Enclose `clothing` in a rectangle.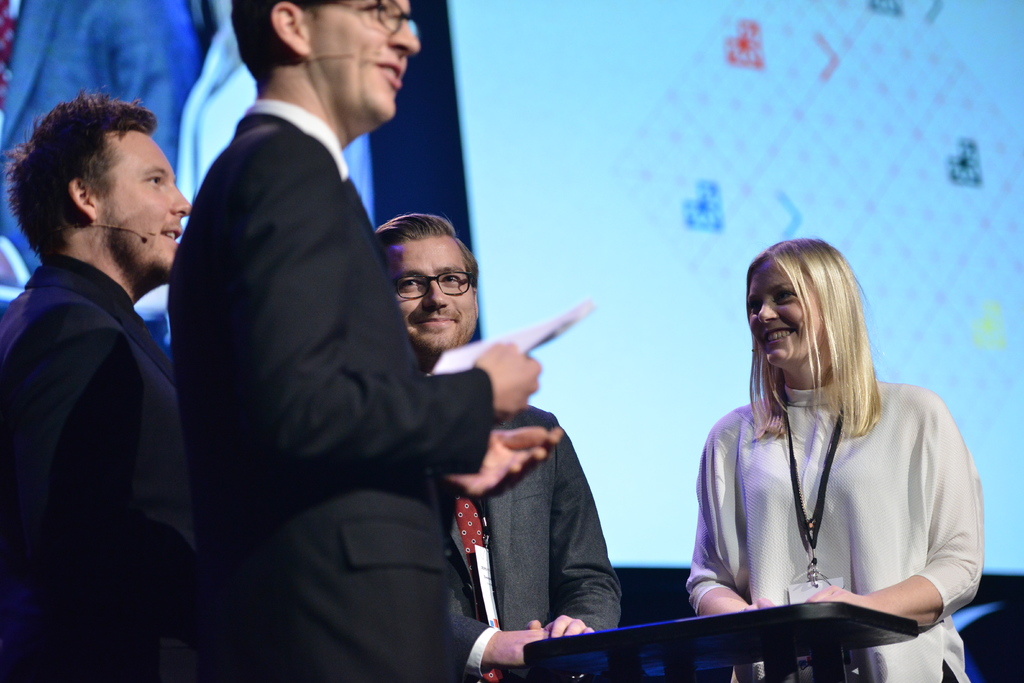
684/356/980/639.
